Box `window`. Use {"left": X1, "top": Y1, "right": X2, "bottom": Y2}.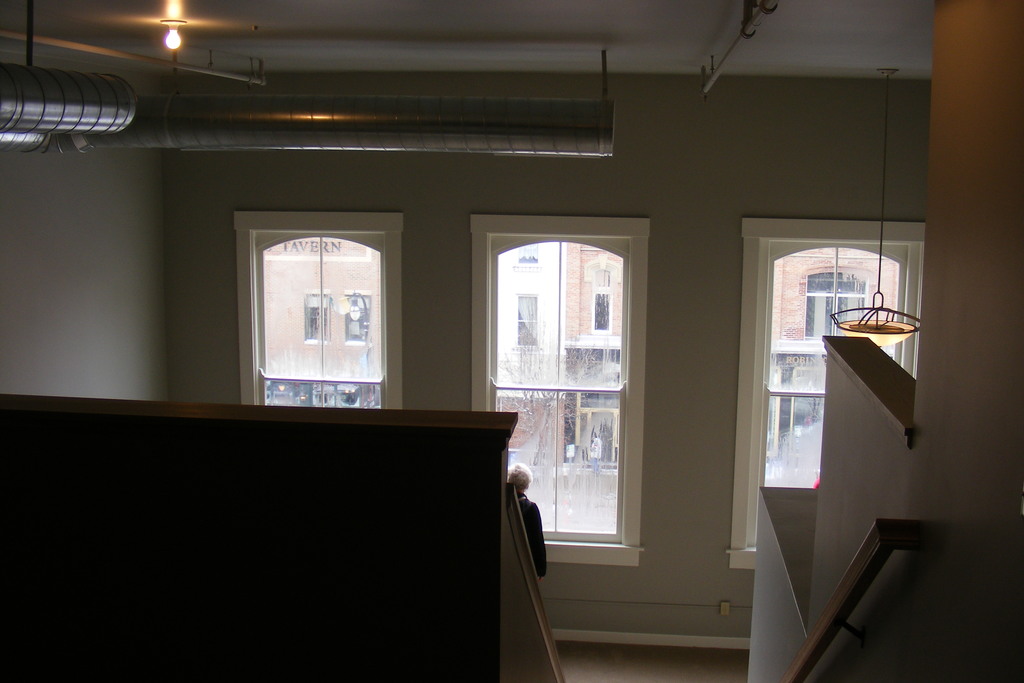
{"left": 515, "top": 292, "right": 541, "bottom": 349}.
